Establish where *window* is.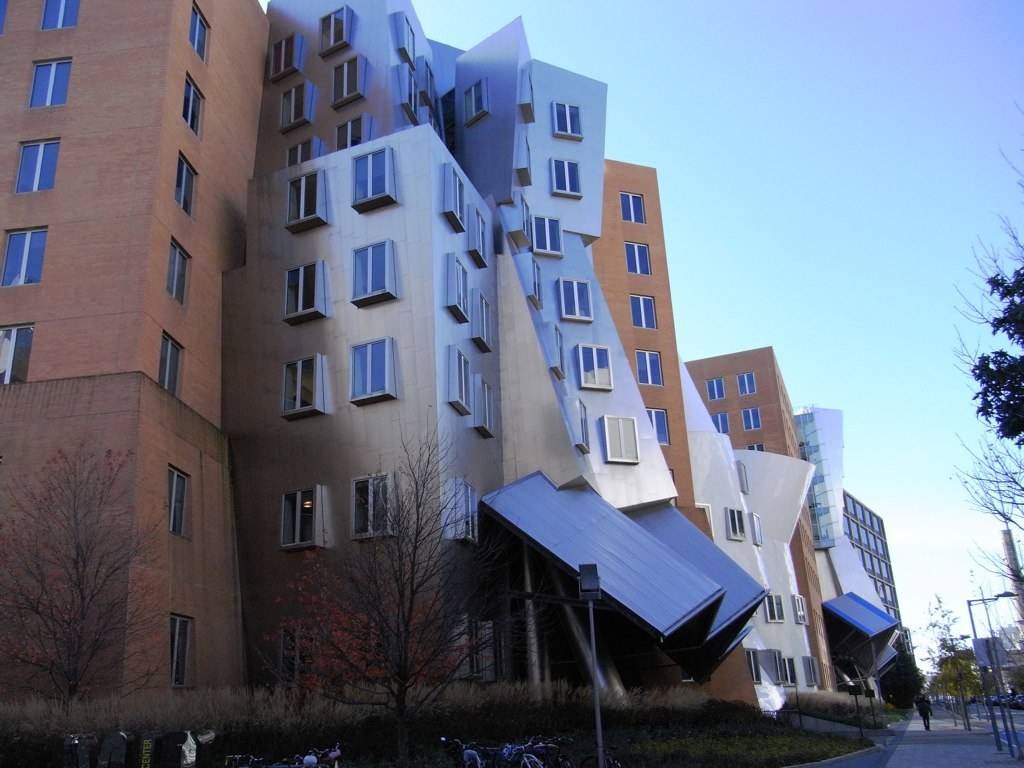
Established at [x1=603, y1=414, x2=637, y2=458].
